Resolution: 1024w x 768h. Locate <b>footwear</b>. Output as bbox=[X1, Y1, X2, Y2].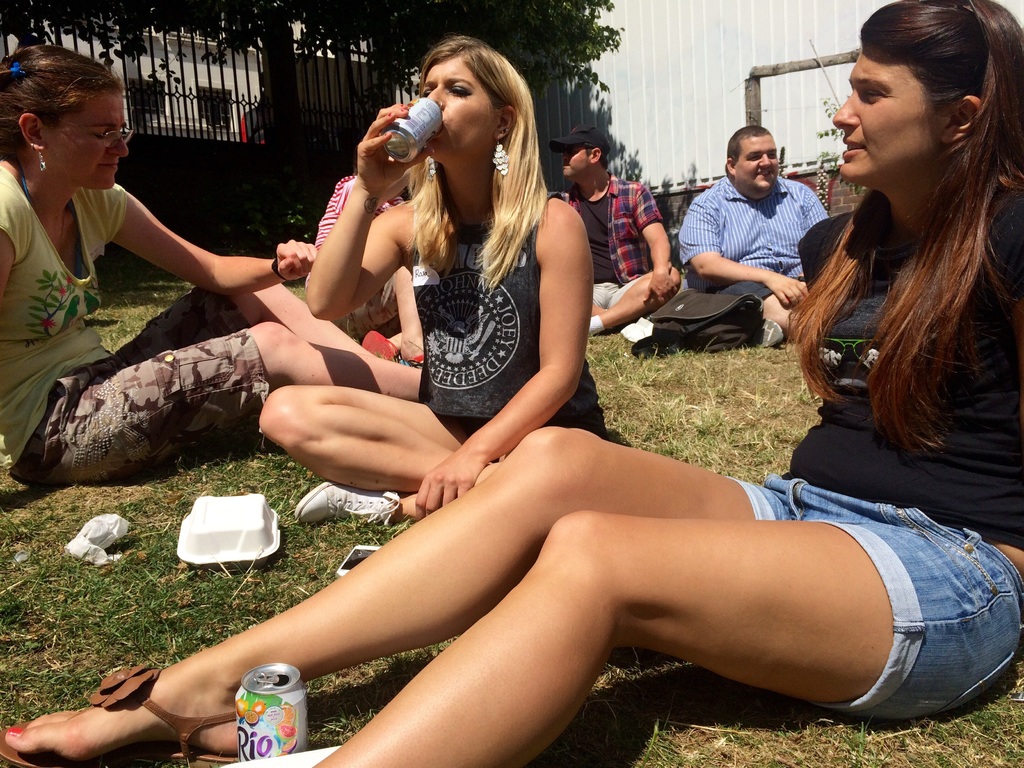
bbox=[299, 484, 406, 526].
